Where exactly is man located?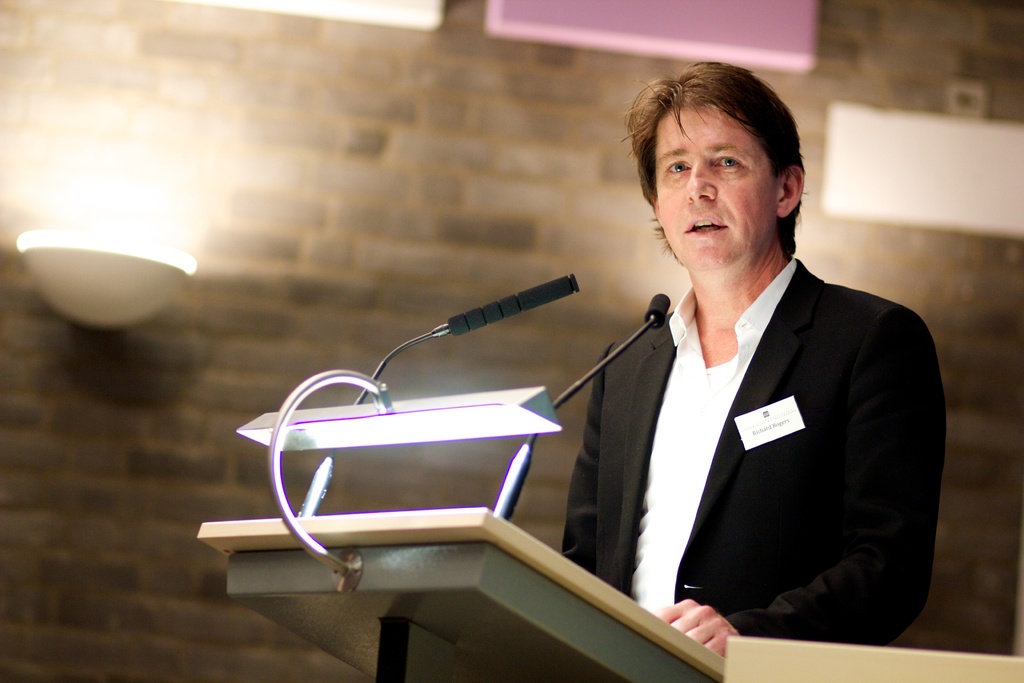
Its bounding box is [x1=536, y1=74, x2=950, y2=654].
